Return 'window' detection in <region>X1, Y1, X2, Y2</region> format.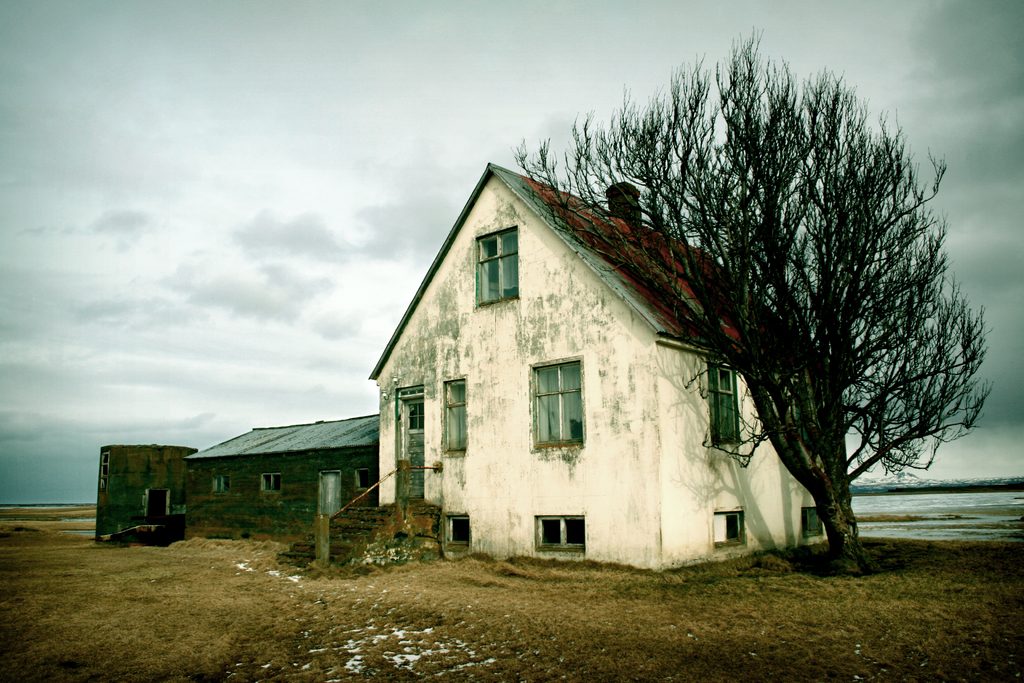
<region>526, 356, 581, 448</region>.
